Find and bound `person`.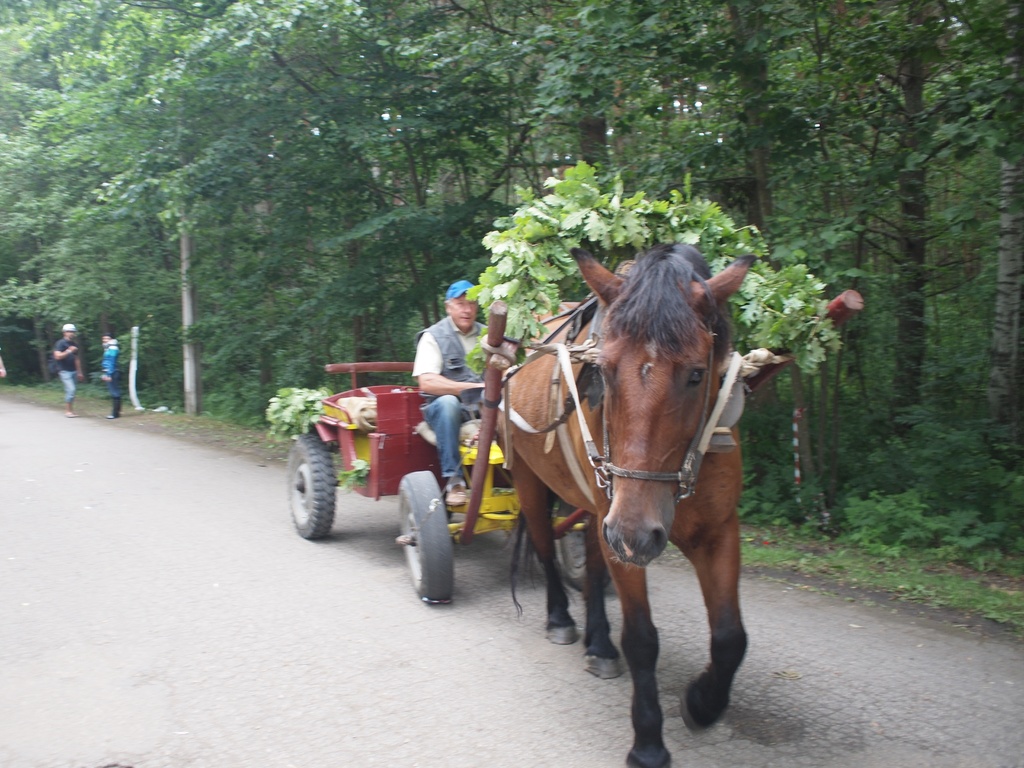
Bound: crop(49, 323, 86, 419).
